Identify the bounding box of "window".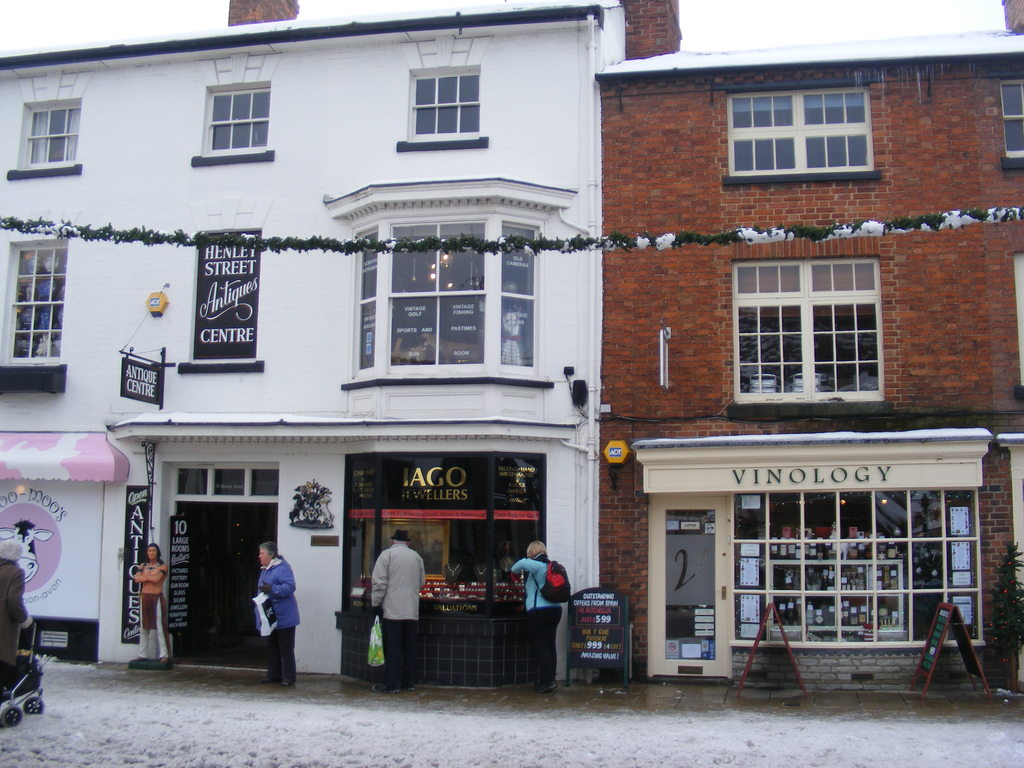
bbox(7, 236, 72, 368).
